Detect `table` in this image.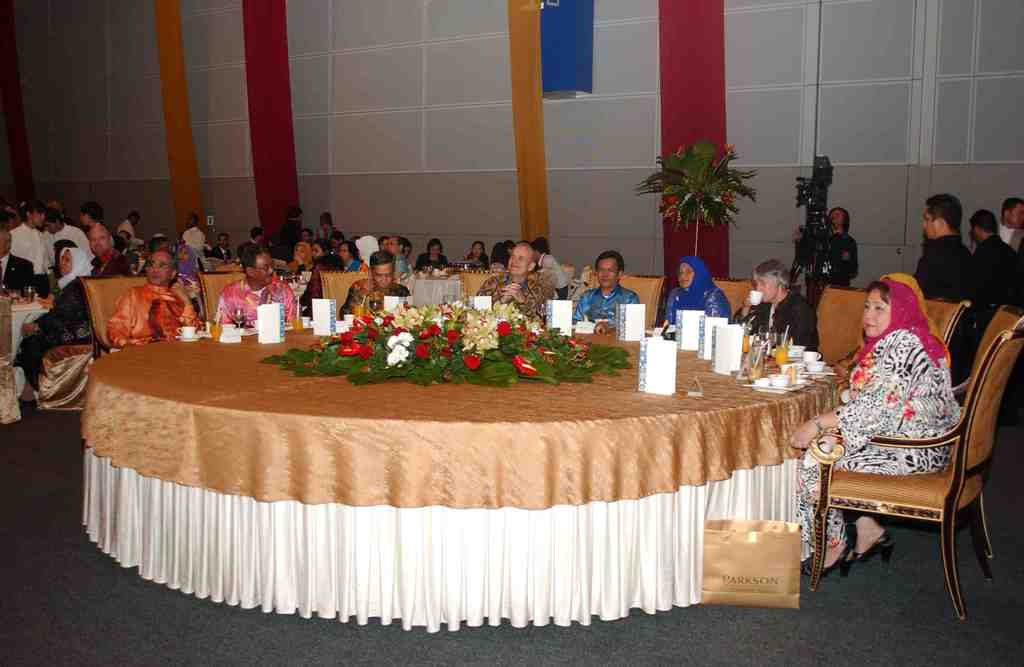
Detection: select_region(84, 319, 840, 628).
